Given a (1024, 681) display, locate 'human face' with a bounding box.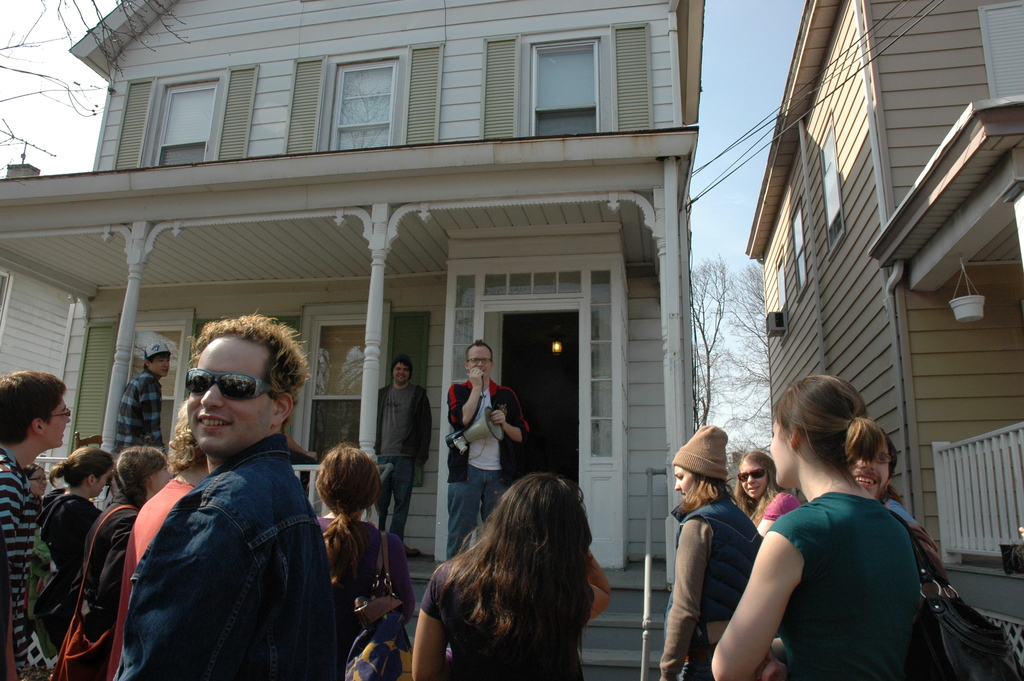
Located: box(394, 361, 411, 386).
